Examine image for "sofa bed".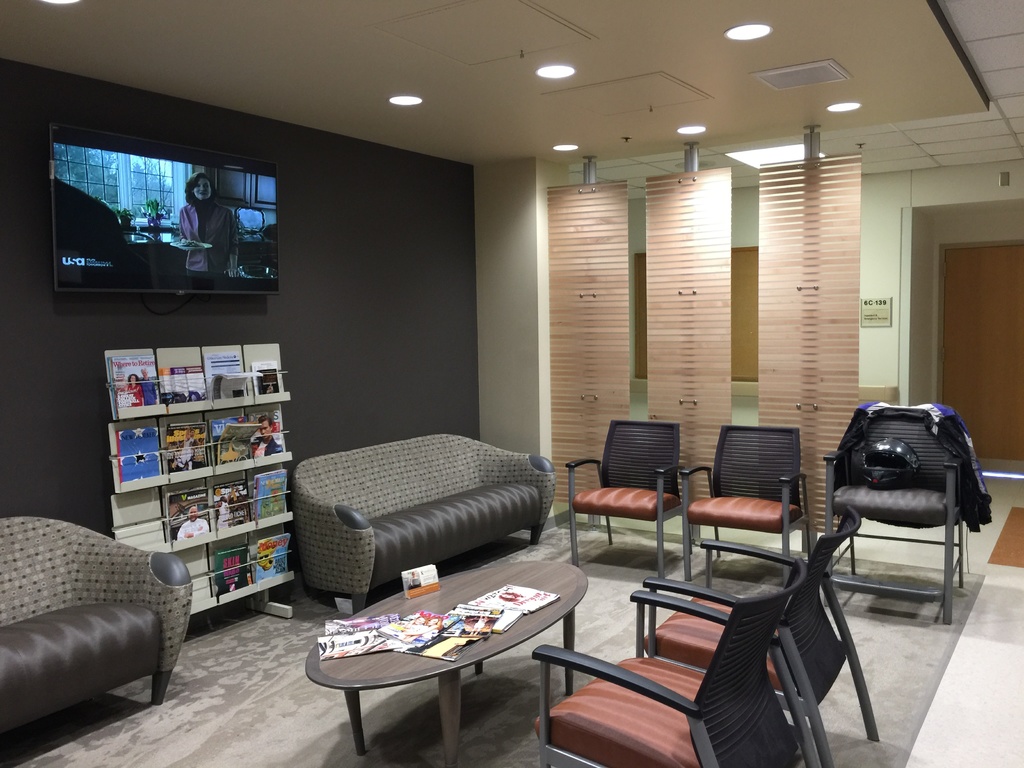
Examination result: x1=300 y1=430 x2=555 y2=614.
